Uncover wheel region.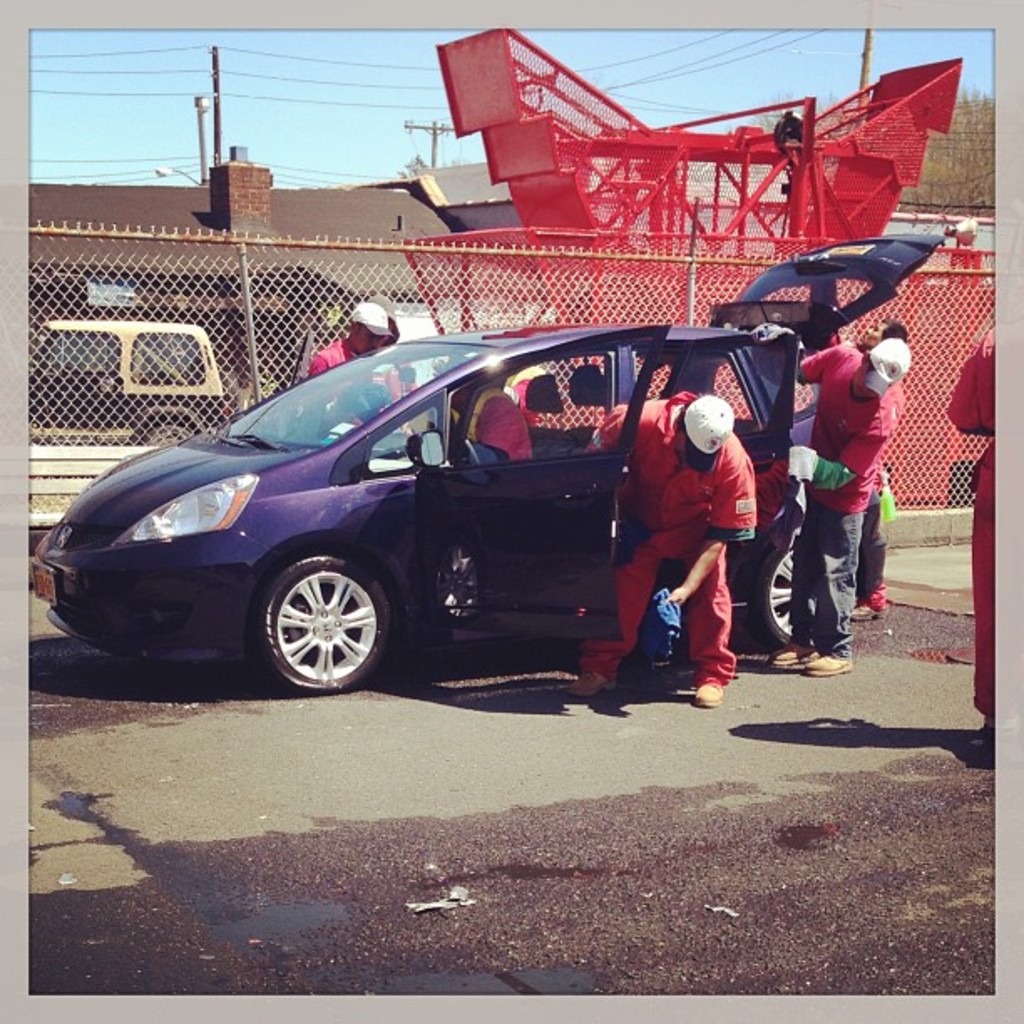
Uncovered: [238, 554, 393, 673].
